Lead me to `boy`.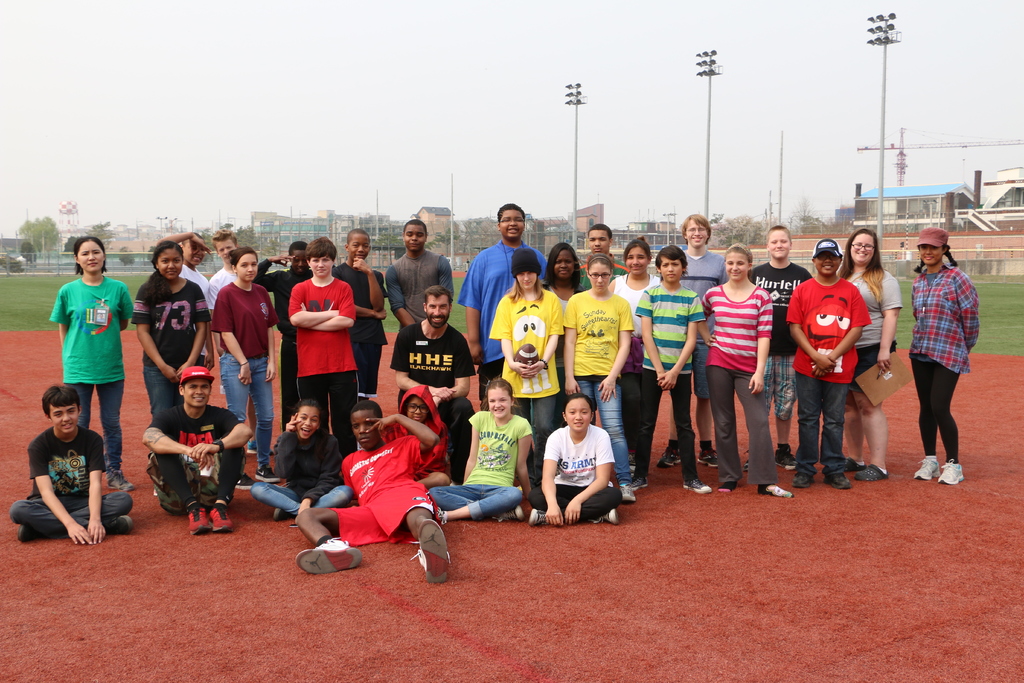
Lead to 749:222:814:470.
